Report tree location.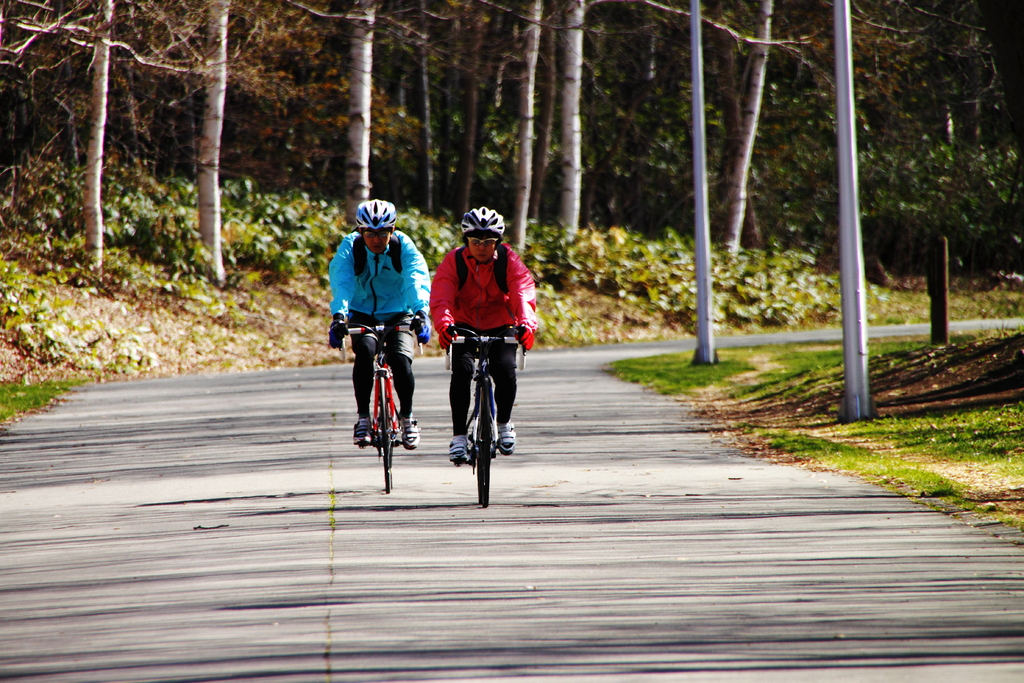
Report: left=716, top=0, right=769, bottom=256.
